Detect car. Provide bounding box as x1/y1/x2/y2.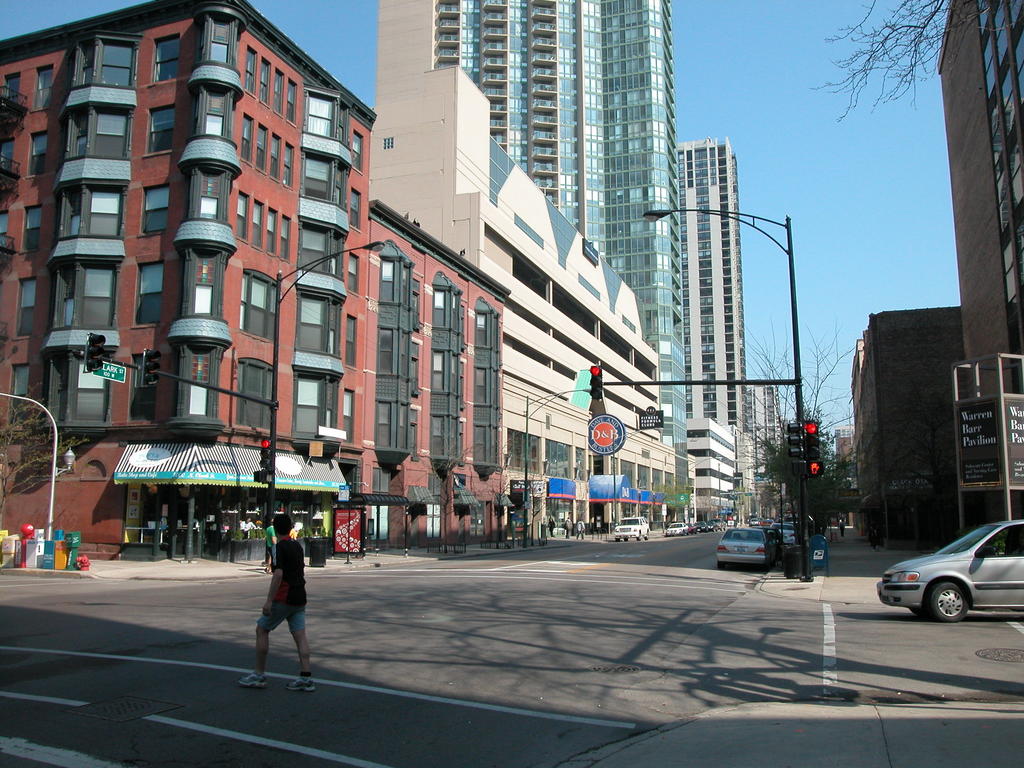
748/519/758/527.
